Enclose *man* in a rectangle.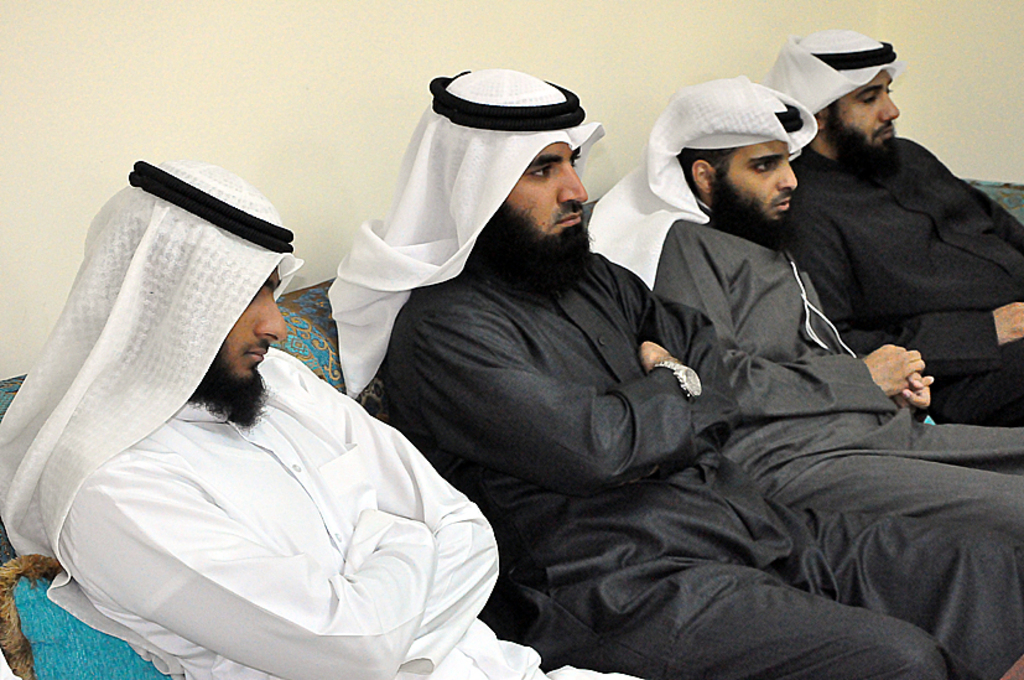
l=759, t=33, r=1023, b=427.
